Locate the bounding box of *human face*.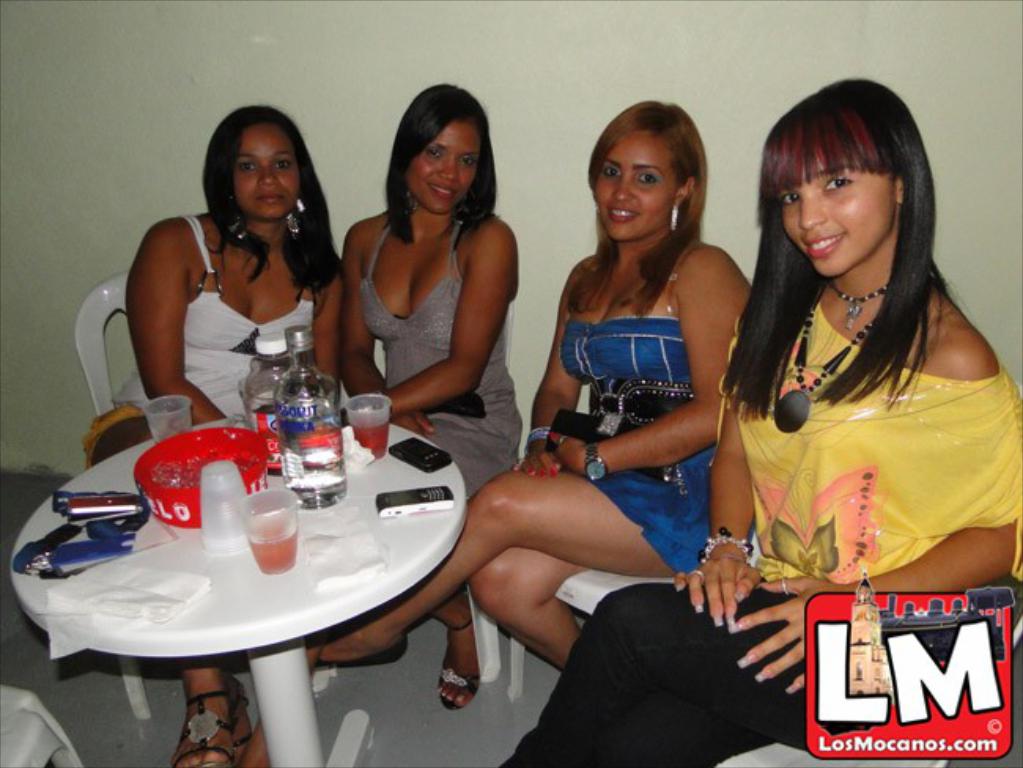
Bounding box: [228,121,301,227].
